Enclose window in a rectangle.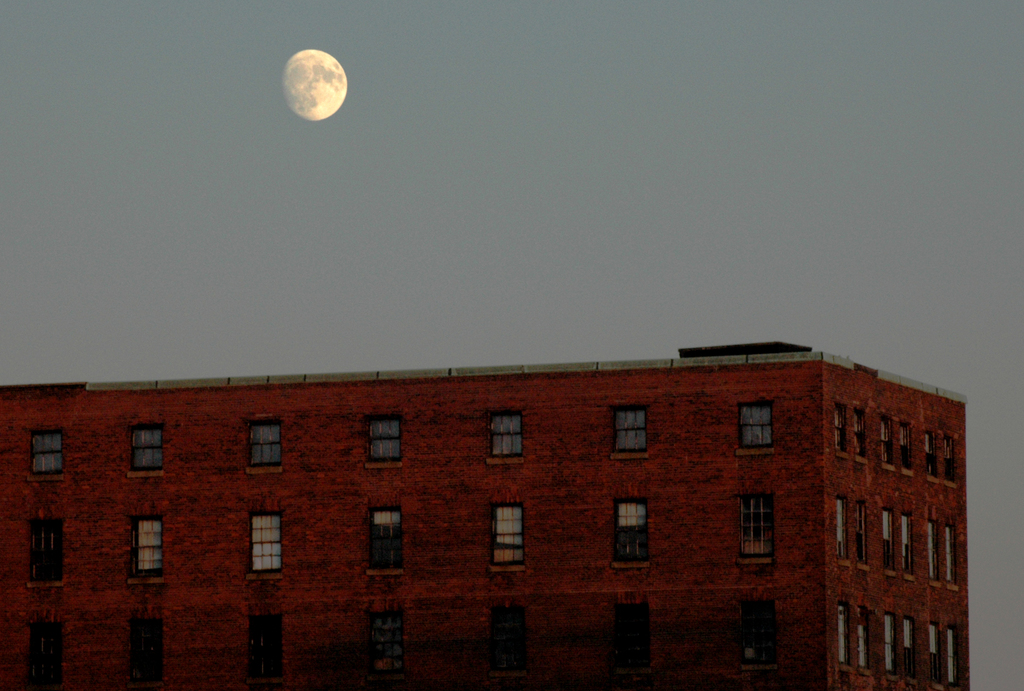
left=618, top=490, right=652, bottom=570.
